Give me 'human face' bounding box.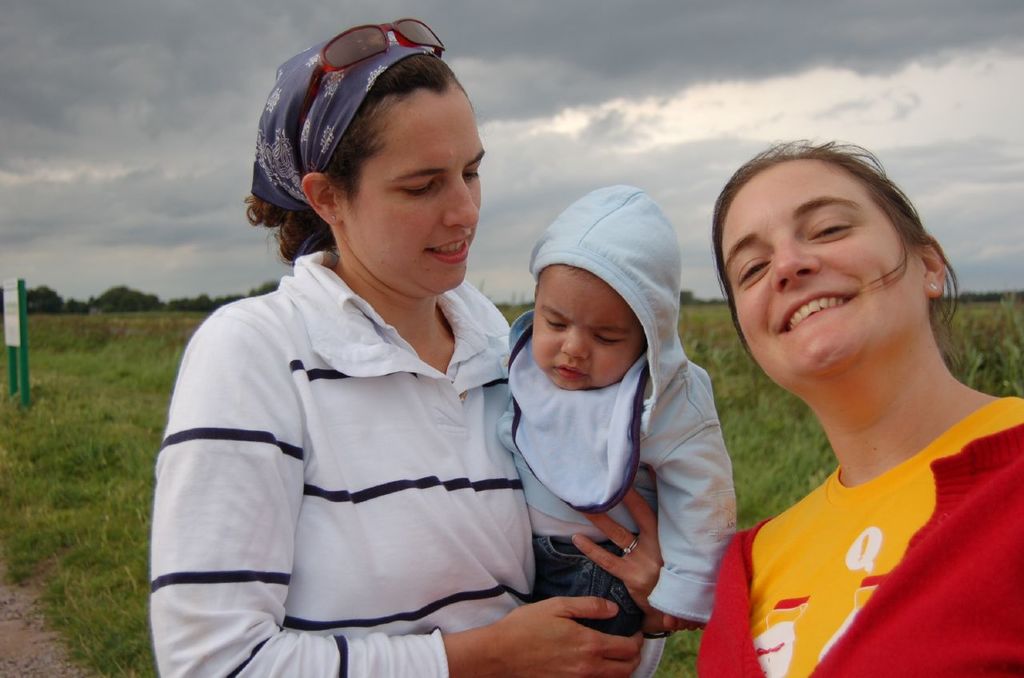
x1=354, y1=89, x2=484, y2=300.
